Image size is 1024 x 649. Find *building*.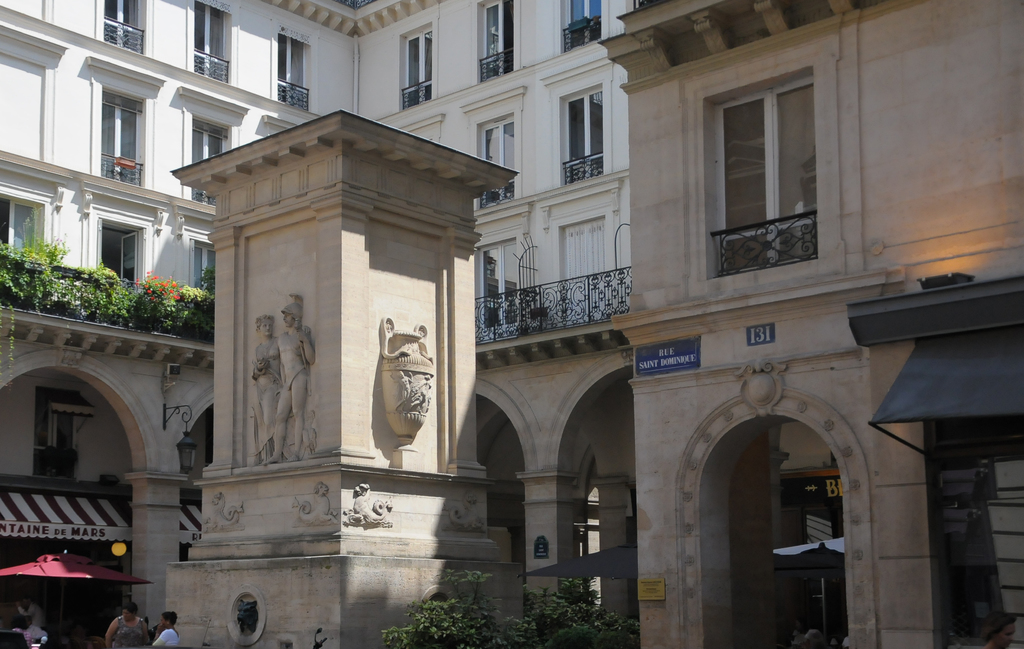
l=0, t=0, r=1023, b=648.
